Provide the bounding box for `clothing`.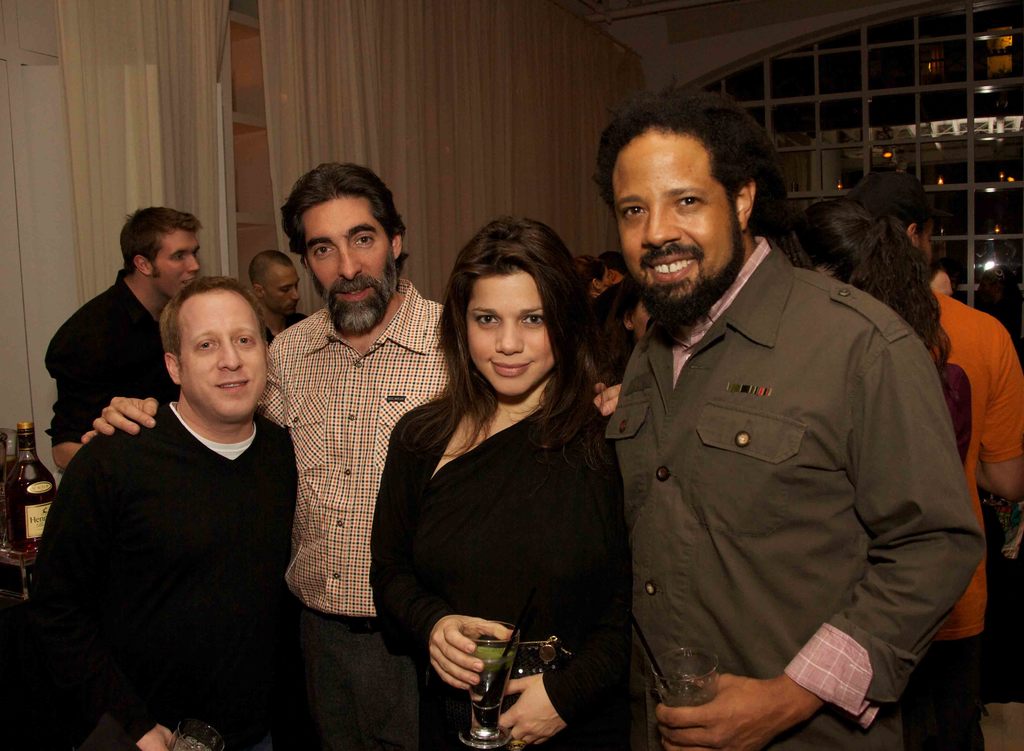
589:225:1004:731.
